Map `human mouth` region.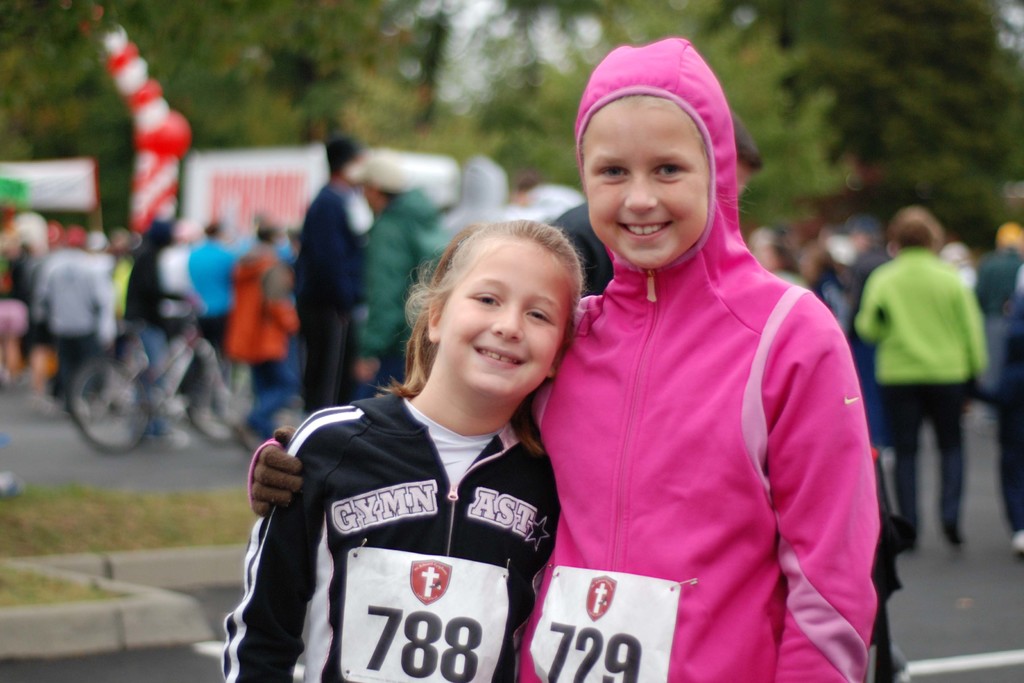
Mapped to left=614, top=220, right=676, bottom=247.
